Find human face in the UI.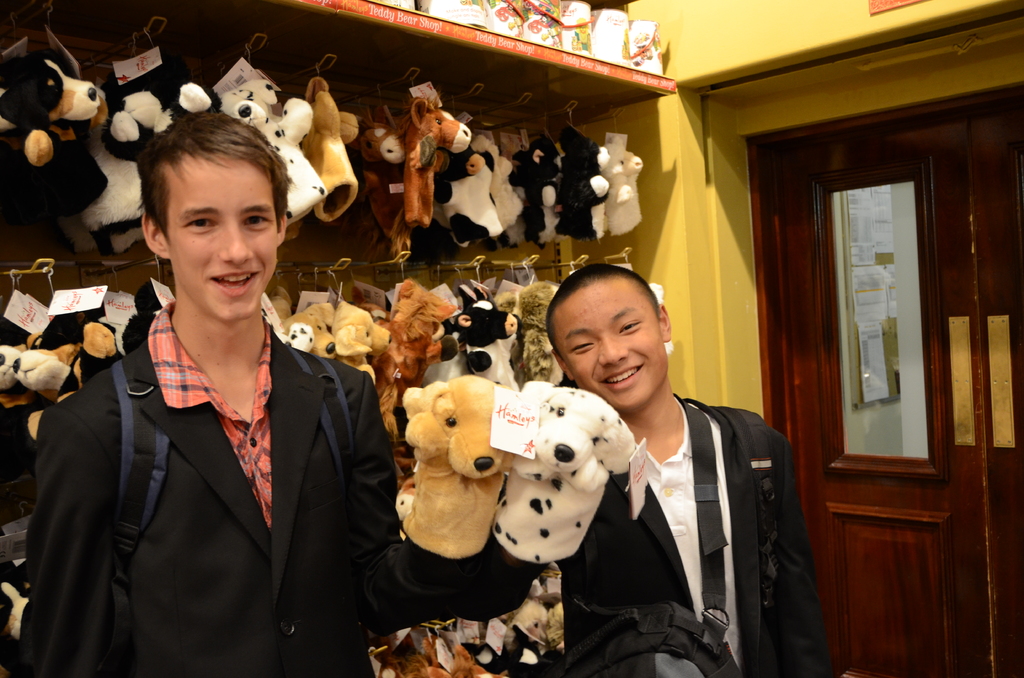
UI element at [168,150,278,321].
